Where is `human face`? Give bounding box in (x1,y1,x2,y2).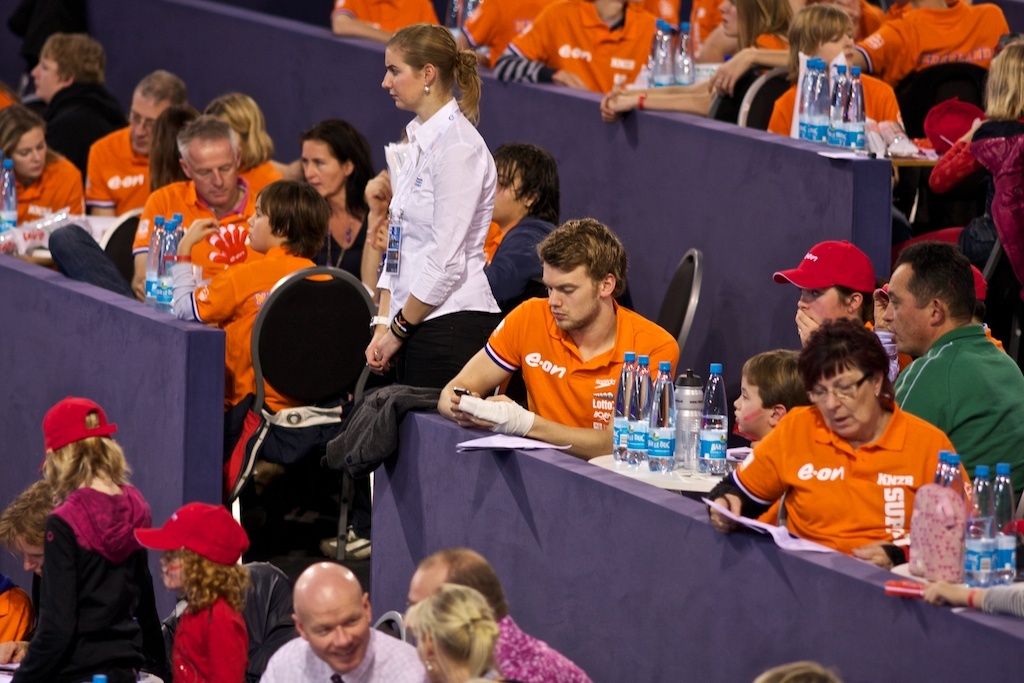
(381,52,428,115).
